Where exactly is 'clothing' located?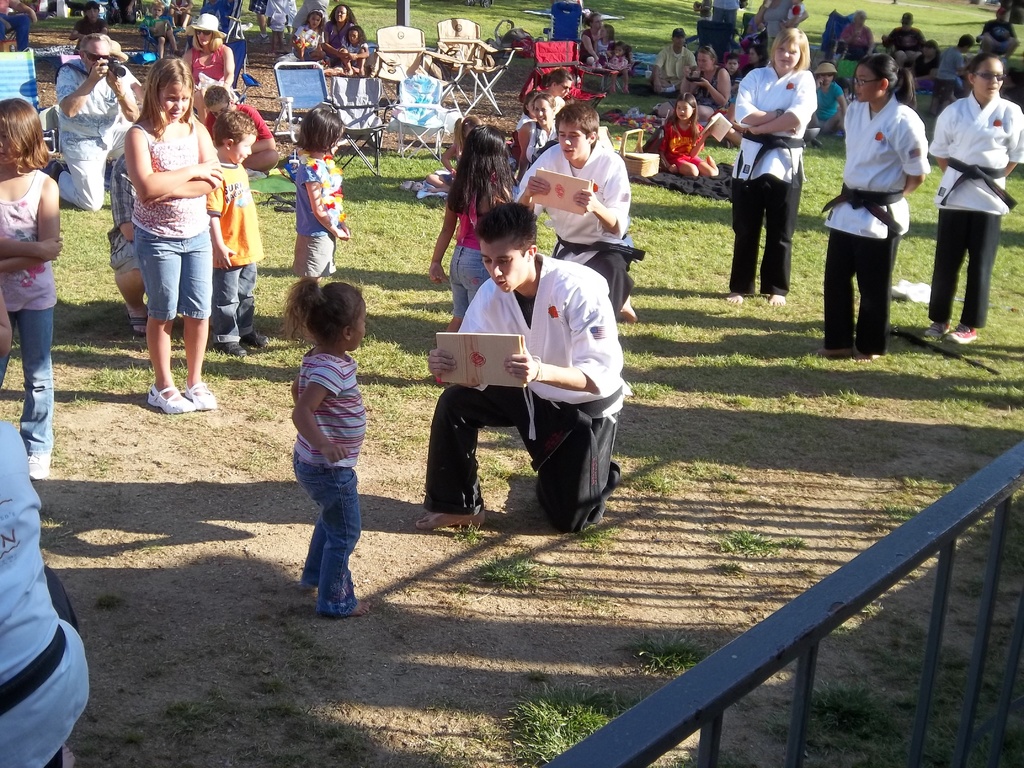
Its bounding box is left=0, top=300, right=57, bottom=456.
